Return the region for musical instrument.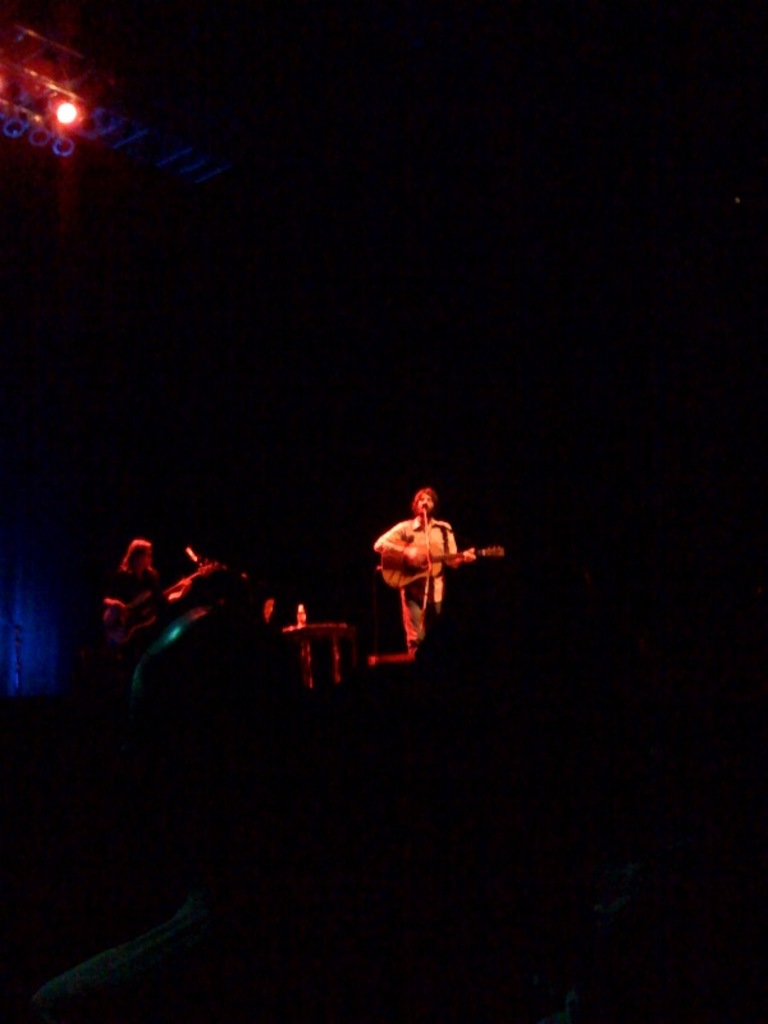
105/552/229/652.
